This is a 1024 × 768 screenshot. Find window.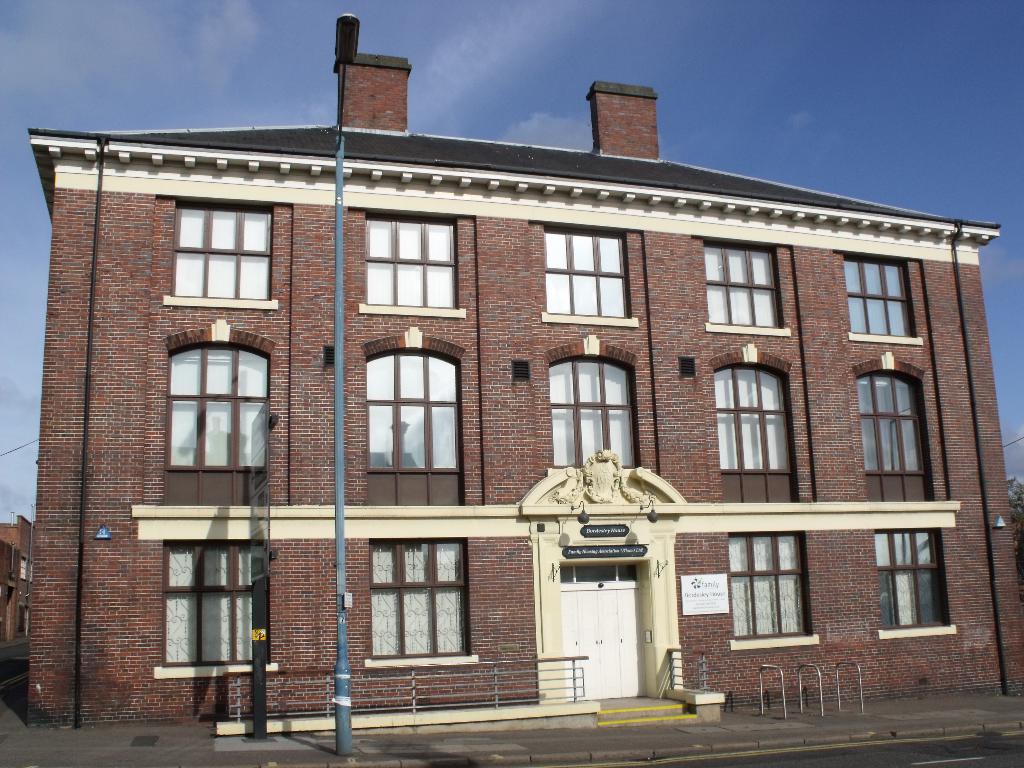
Bounding box: select_region(159, 348, 269, 471).
